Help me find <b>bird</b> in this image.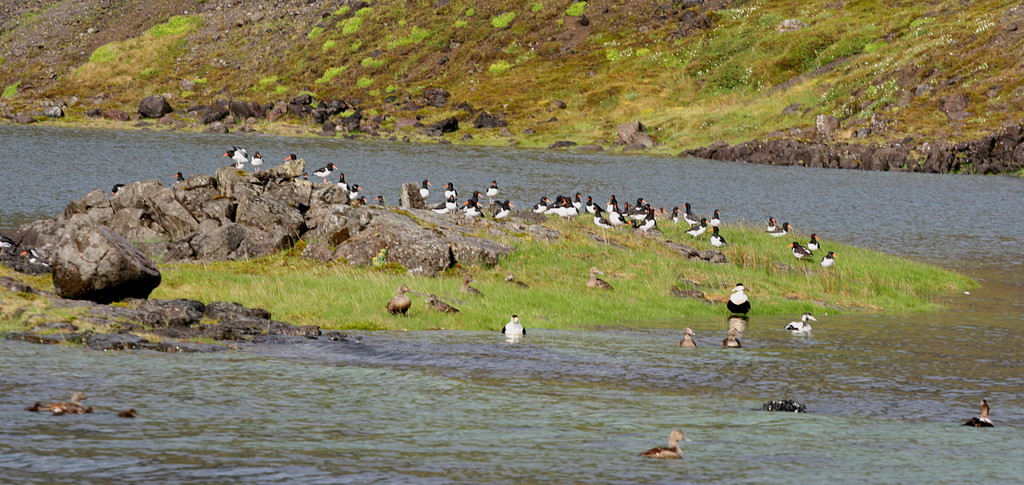
Found it: 28, 392, 93, 414.
